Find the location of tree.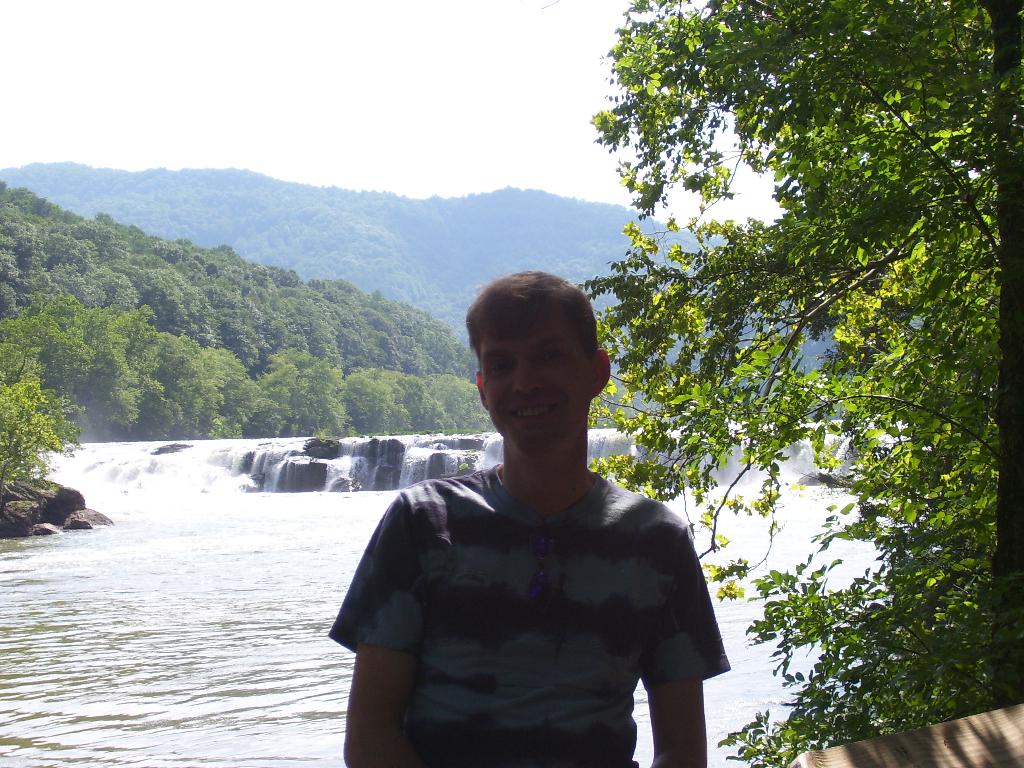
Location: box=[0, 369, 83, 492].
